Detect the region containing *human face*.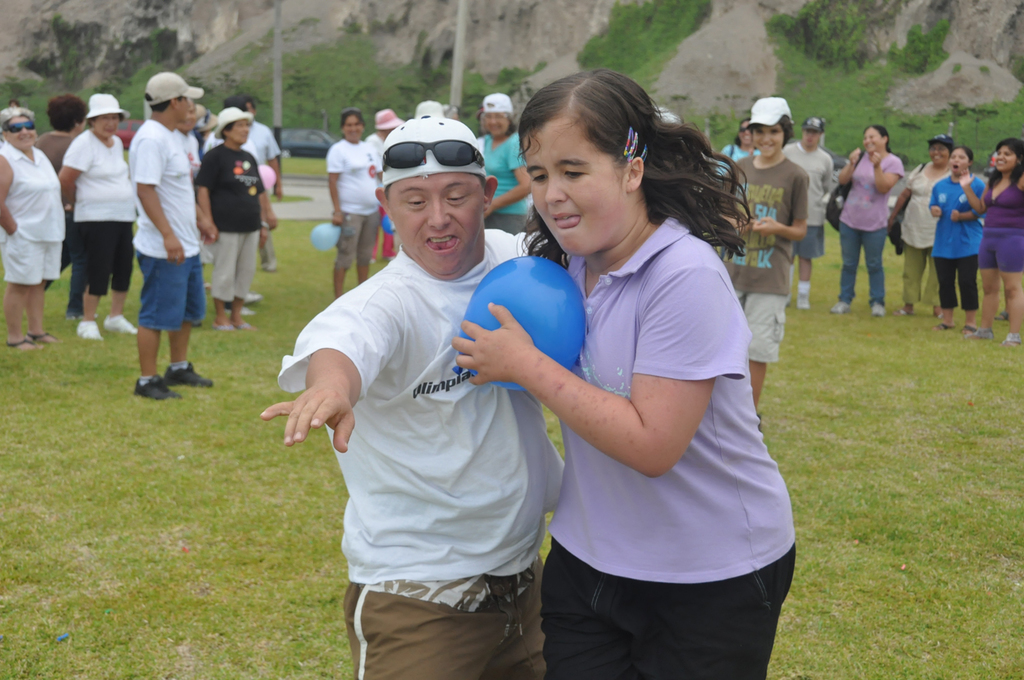
927 146 949 165.
